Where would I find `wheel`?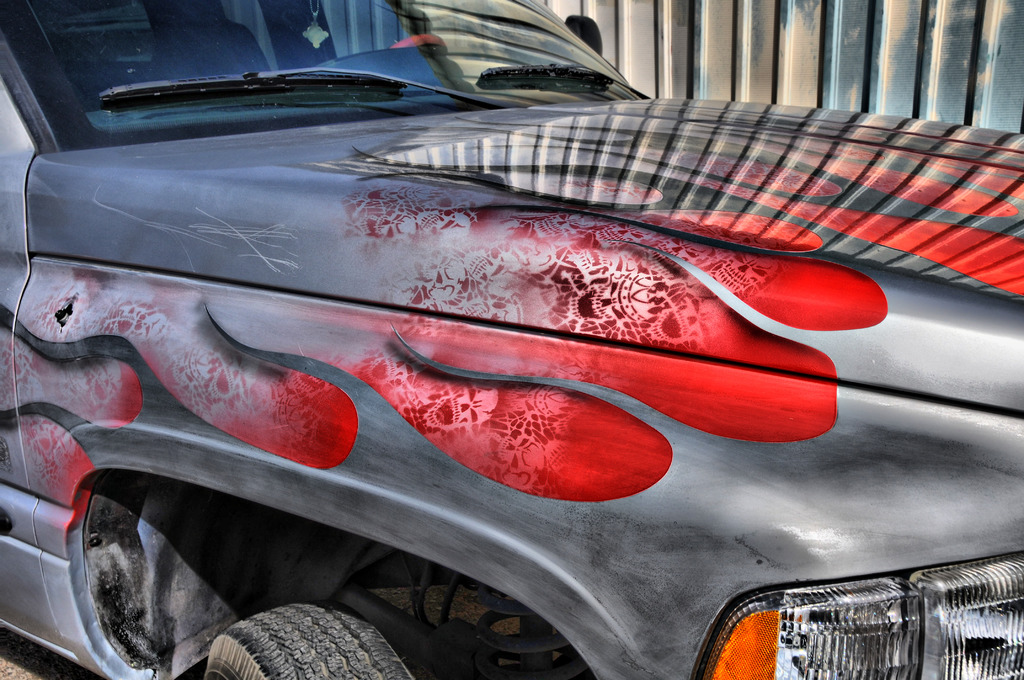
At [left=199, top=597, right=417, bottom=679].
